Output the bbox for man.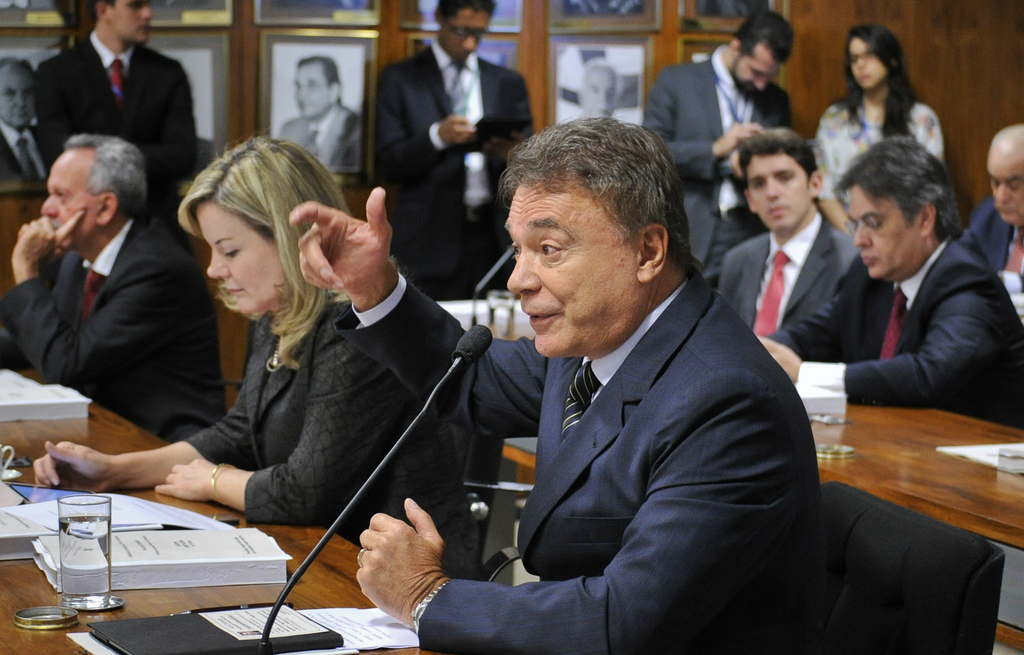
374, 0, 538, 302.
